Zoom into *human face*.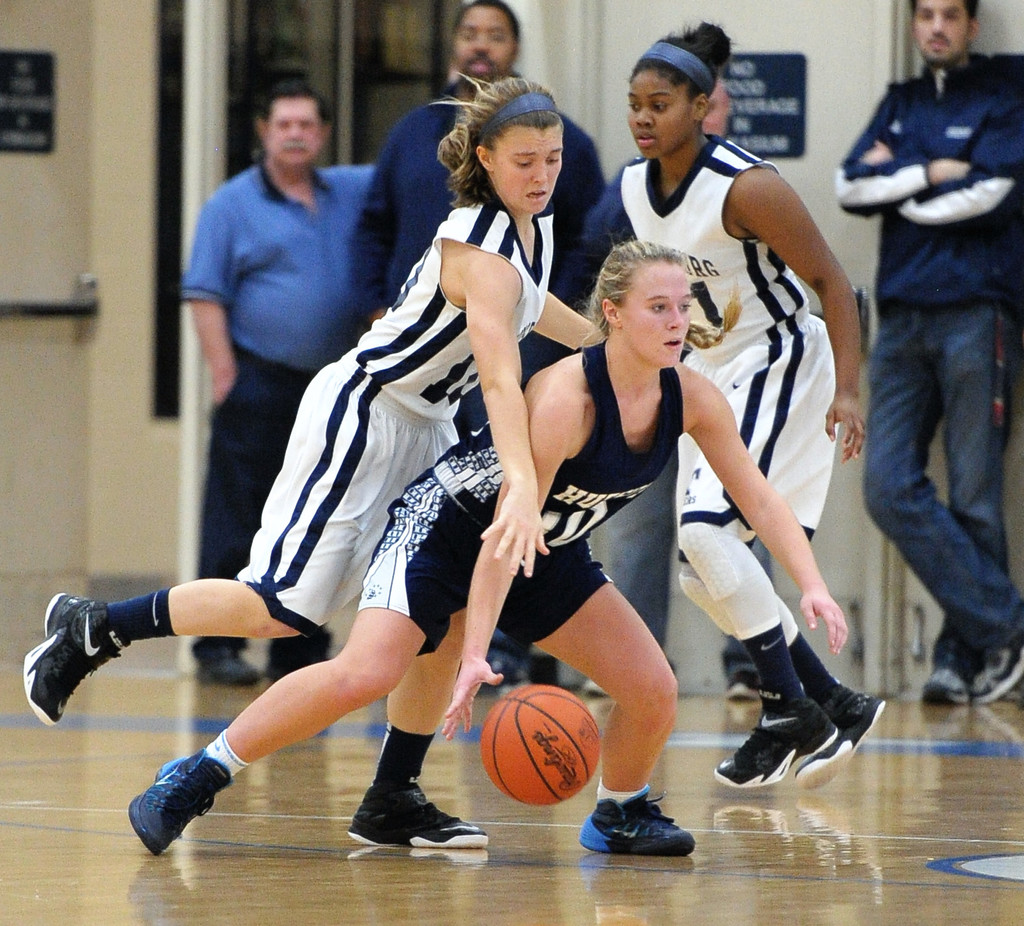
Zoom target: 628:73:700:165.
